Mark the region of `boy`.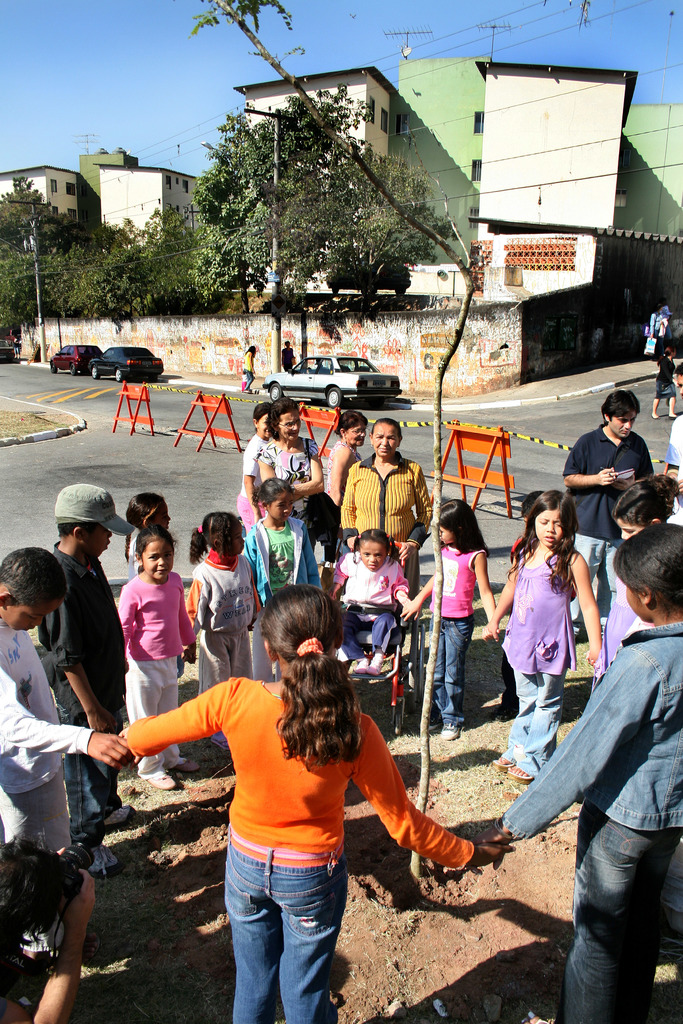
Region: <bbox>0, 540, 140, 851</bbox>.
